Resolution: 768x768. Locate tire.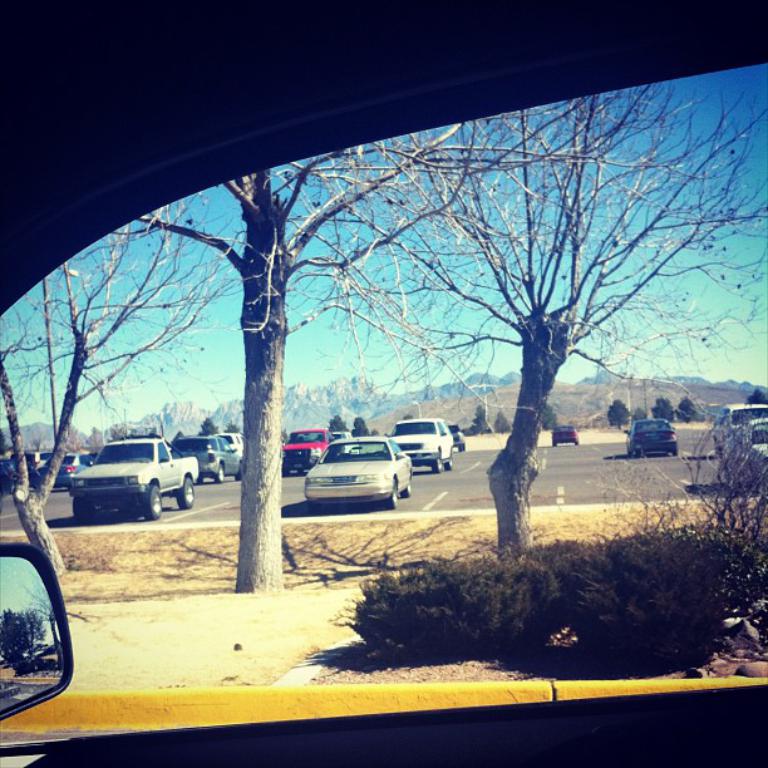
detection(447, 452, 456, 469).
